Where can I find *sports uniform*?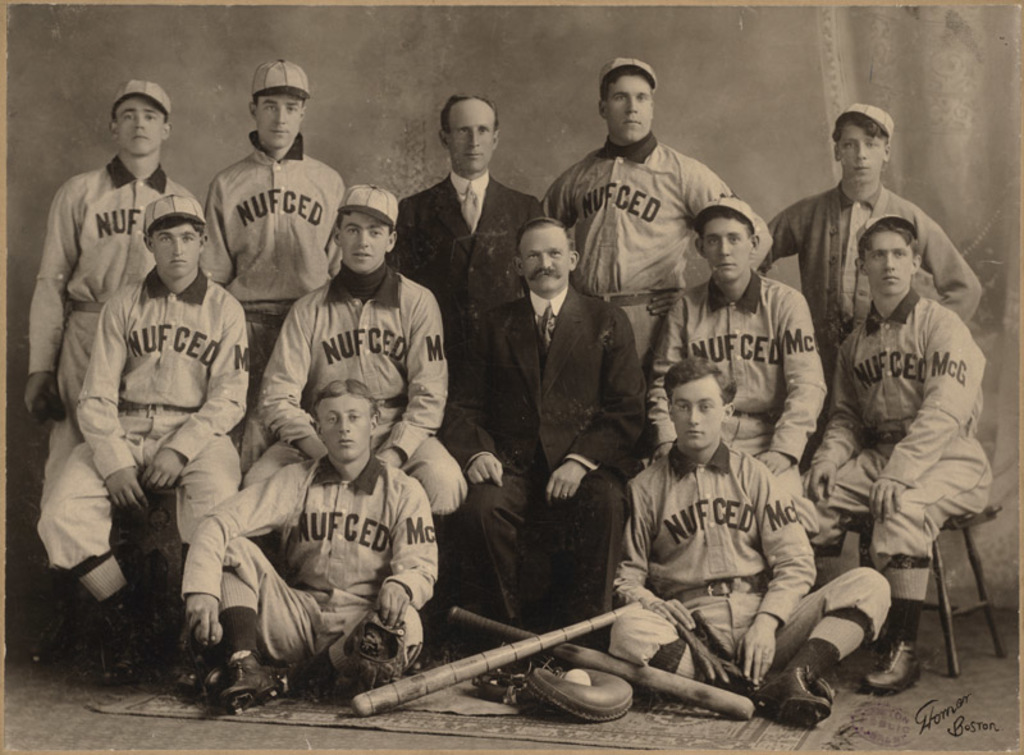
You can find it at (250,253,465,563).
